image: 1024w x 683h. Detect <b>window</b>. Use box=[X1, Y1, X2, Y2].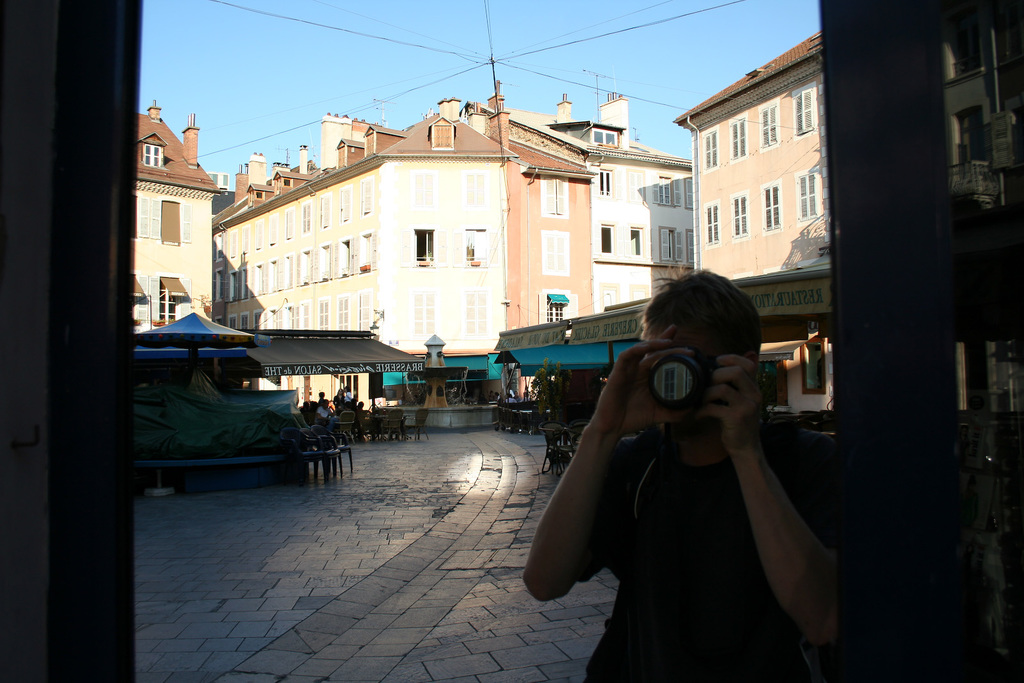
box=[544, 293, 572, 316].
